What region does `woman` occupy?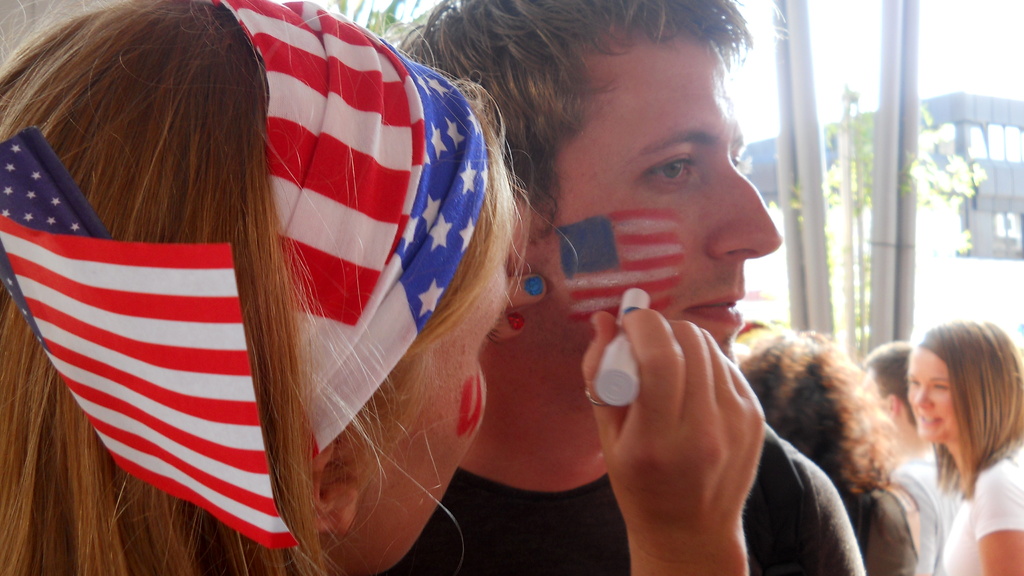
906, 319, 1023, 575.
